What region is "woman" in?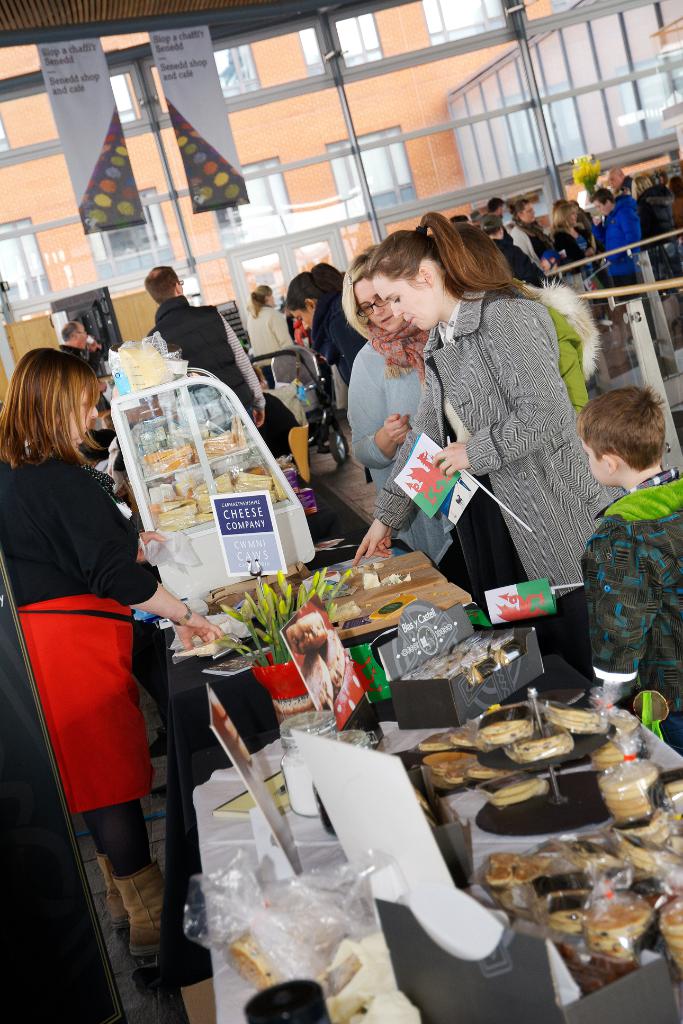
342, 205, 621, 602.
